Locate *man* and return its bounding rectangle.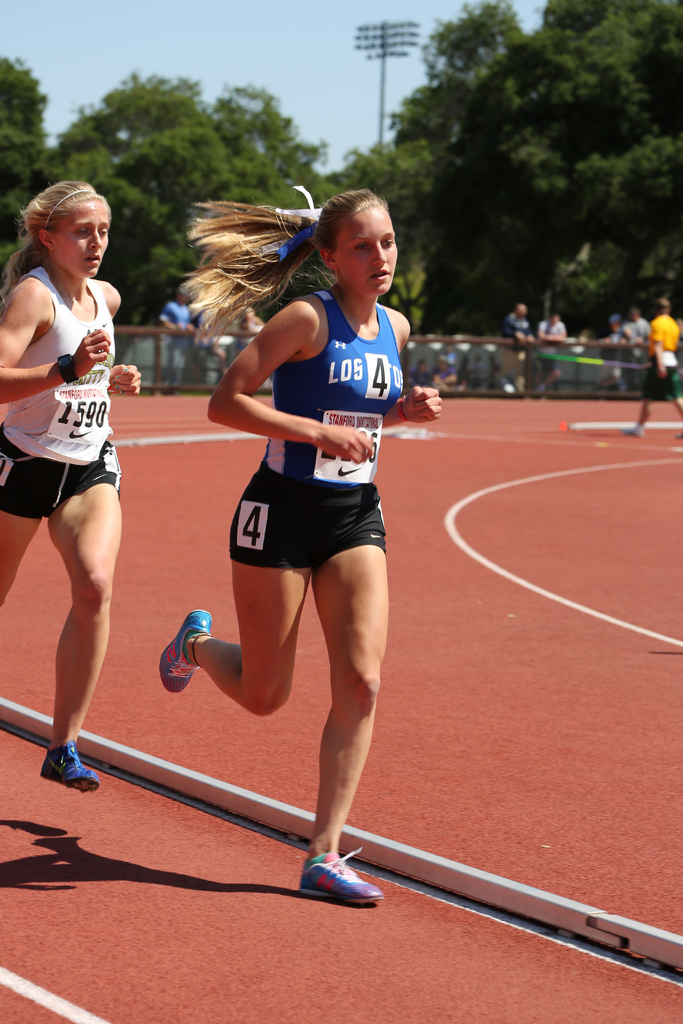
select_region(539, 316, 567, 399).
